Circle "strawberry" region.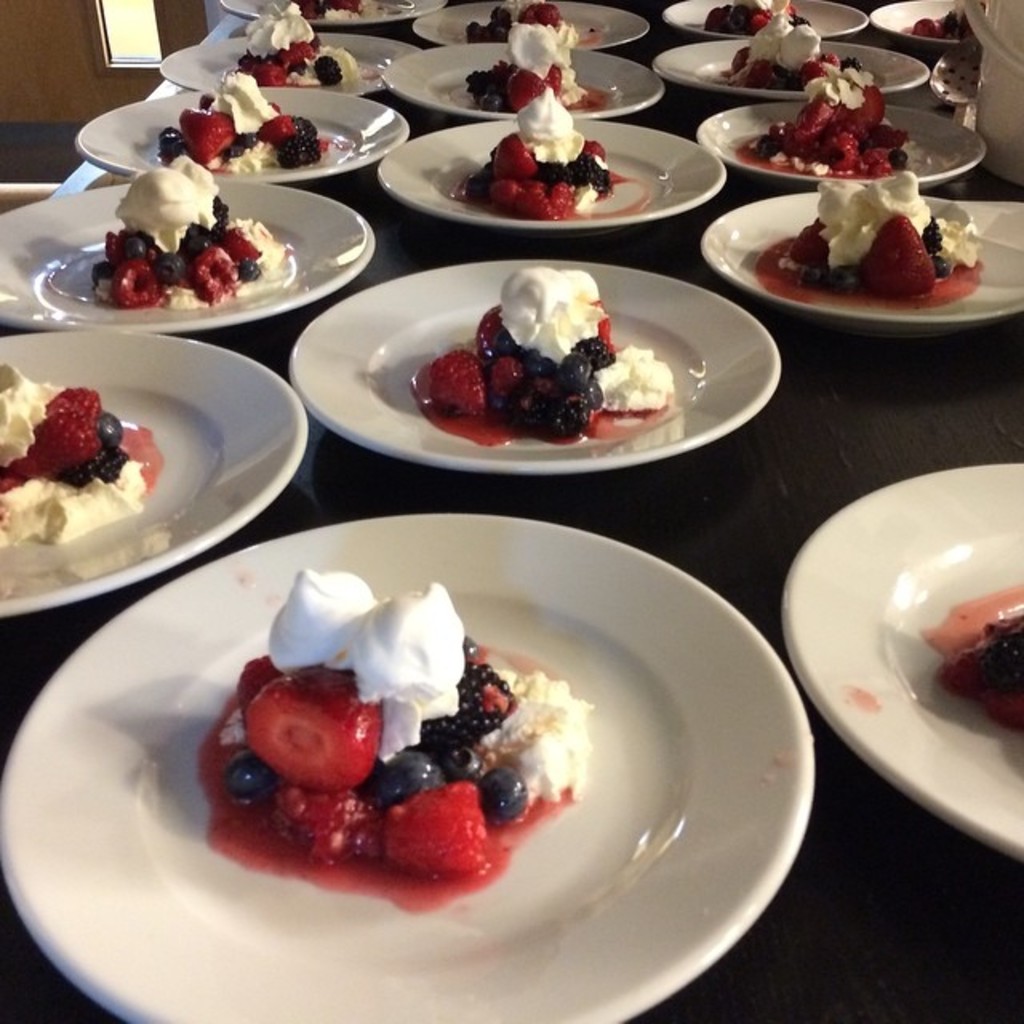
Region: <bbox>805, 58, 827, 86</bbox>.
